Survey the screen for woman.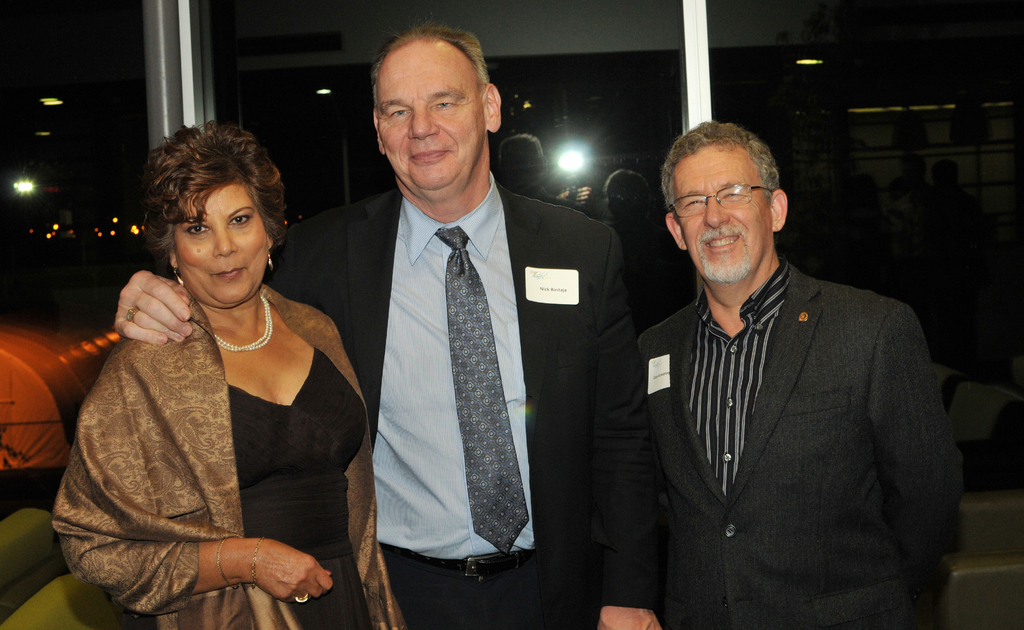
Survey found: (63,109,364,626).
